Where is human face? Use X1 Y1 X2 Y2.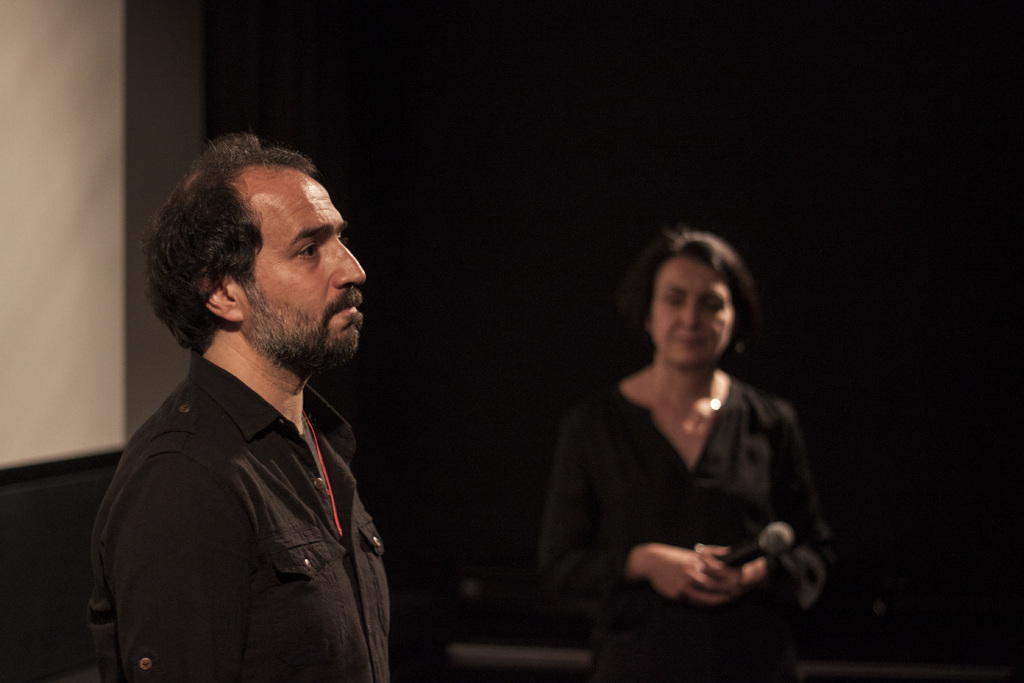
649 253 739 370.
